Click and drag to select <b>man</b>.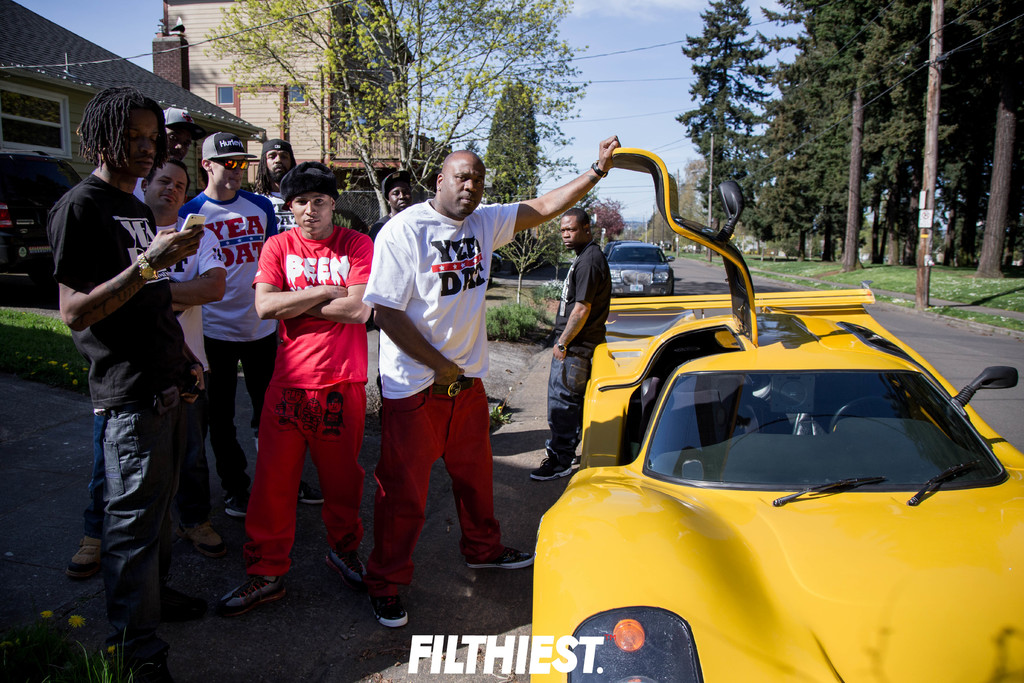
Selection: [x1=351, y1=130, x2=537, y2=611].
